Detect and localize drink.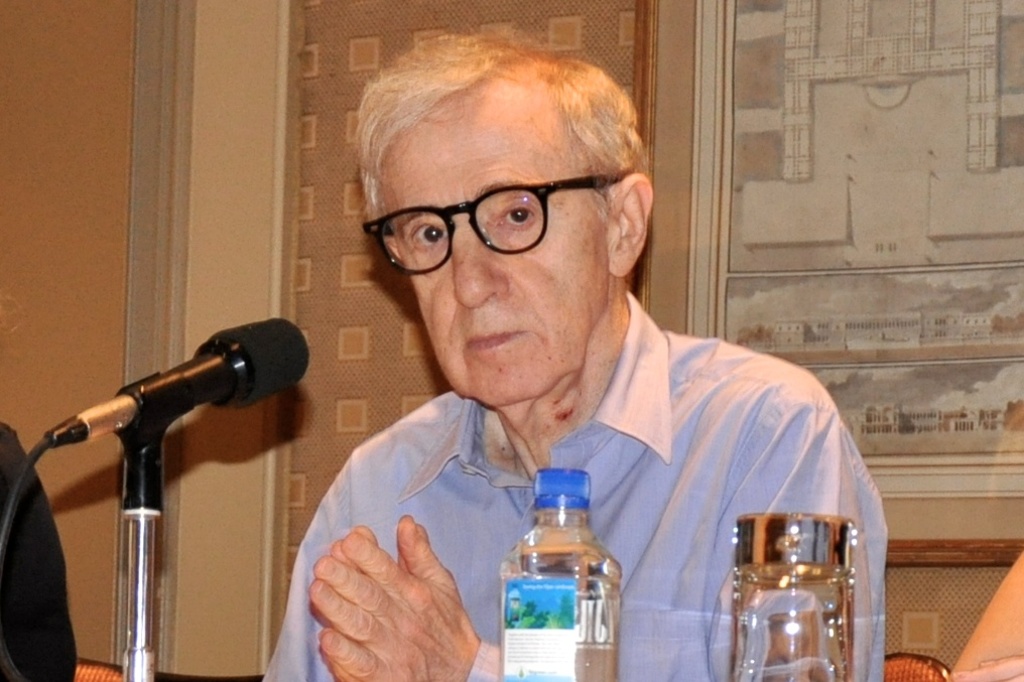
Localized at [503, 464, 624, 681].
